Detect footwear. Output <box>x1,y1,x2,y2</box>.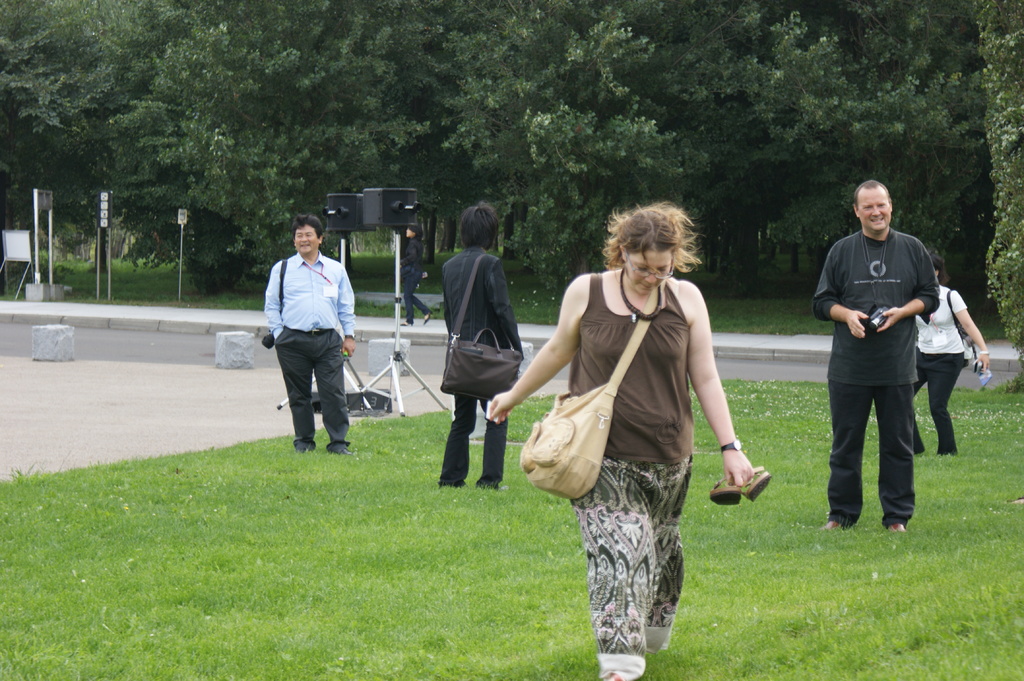
<box>339,448,357,459</box>.
